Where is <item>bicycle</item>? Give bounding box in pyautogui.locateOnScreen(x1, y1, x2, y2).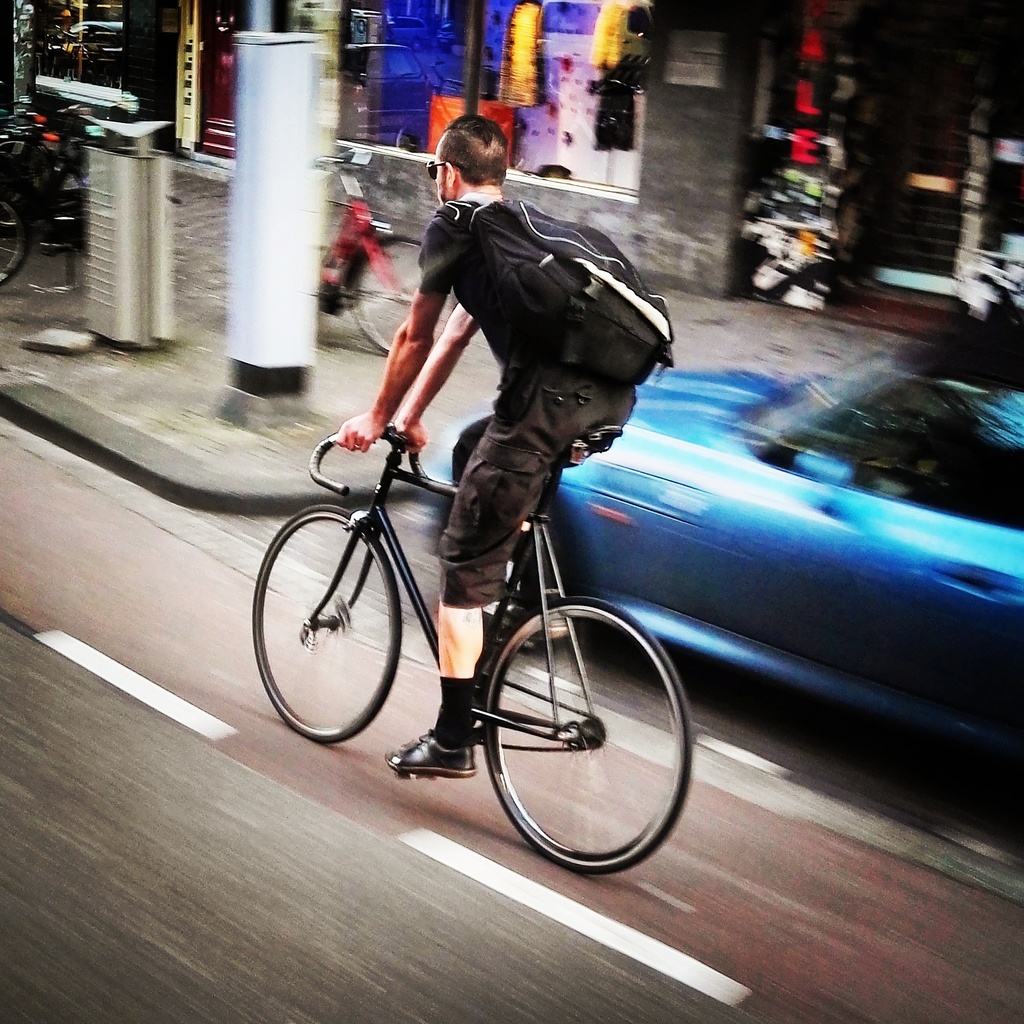
pyautogui.locateOnScreen(244, 424, 710, 870).
